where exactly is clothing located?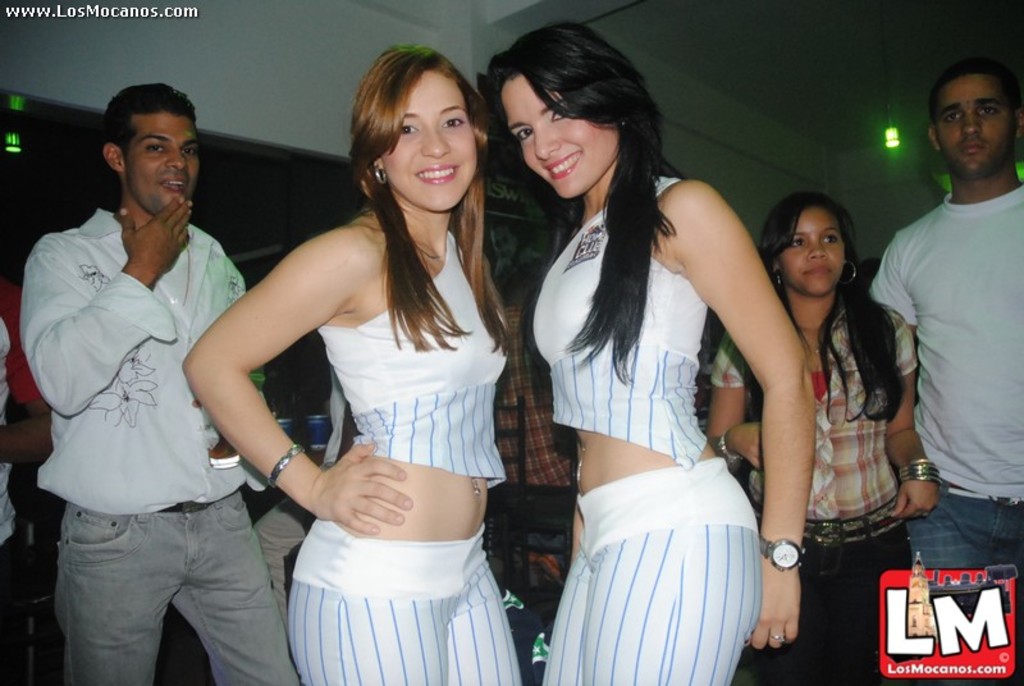
Its bounding box is {"x1": 0, "y1": 282, "x2": 56, "y2": 685}.
